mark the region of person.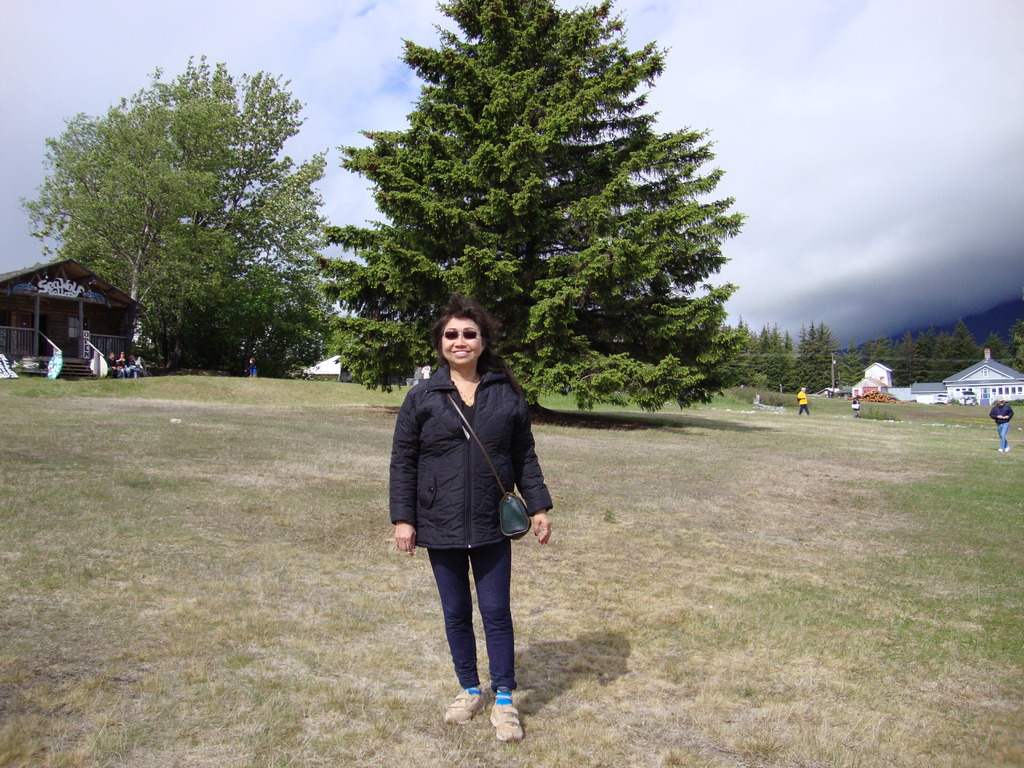
Region: l=994, t=397, r=1012, b=454.
